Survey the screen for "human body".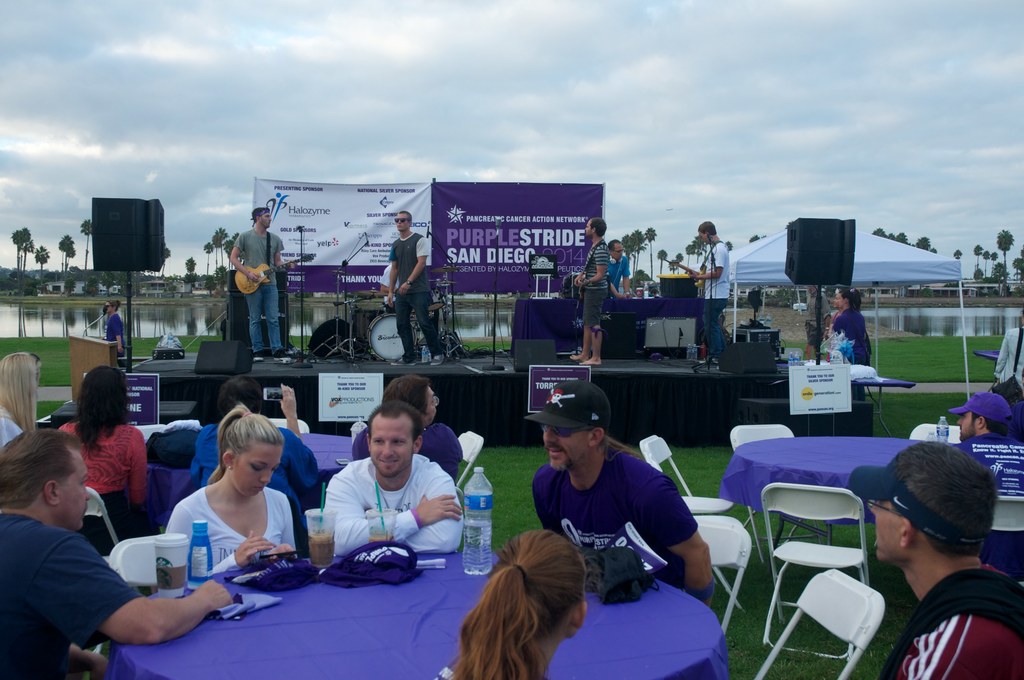
Survey found: (left=64, top=371, right=159, bottom=555).
